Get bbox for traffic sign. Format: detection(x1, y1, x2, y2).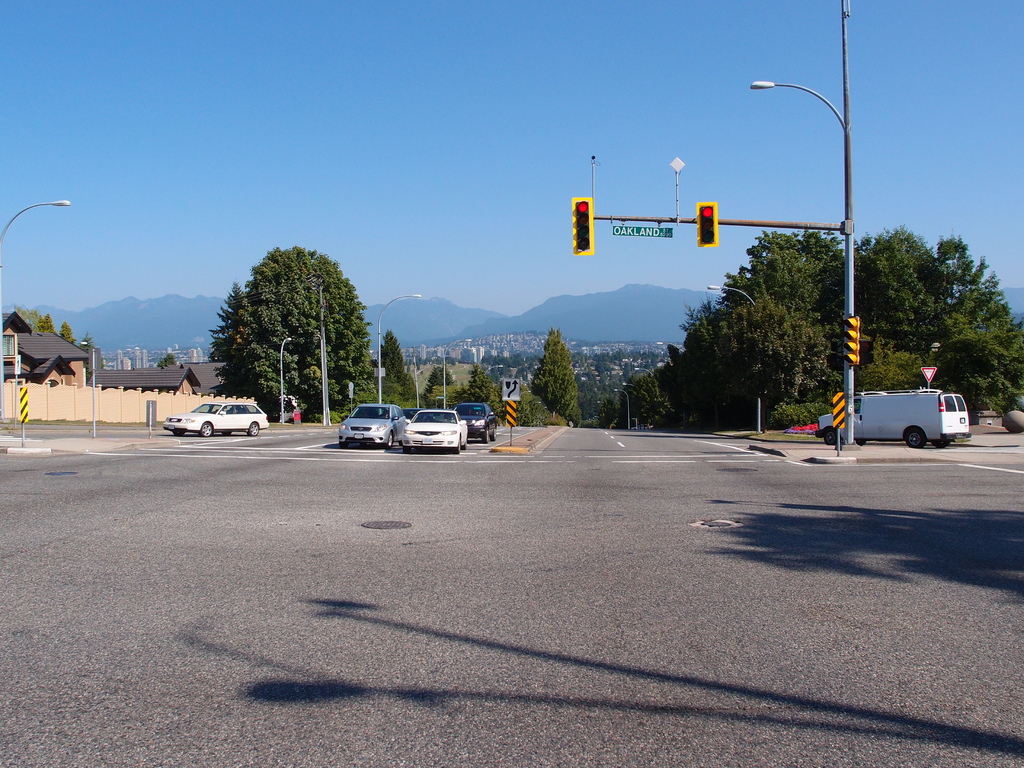
detection(13, 355, 21, 376).
